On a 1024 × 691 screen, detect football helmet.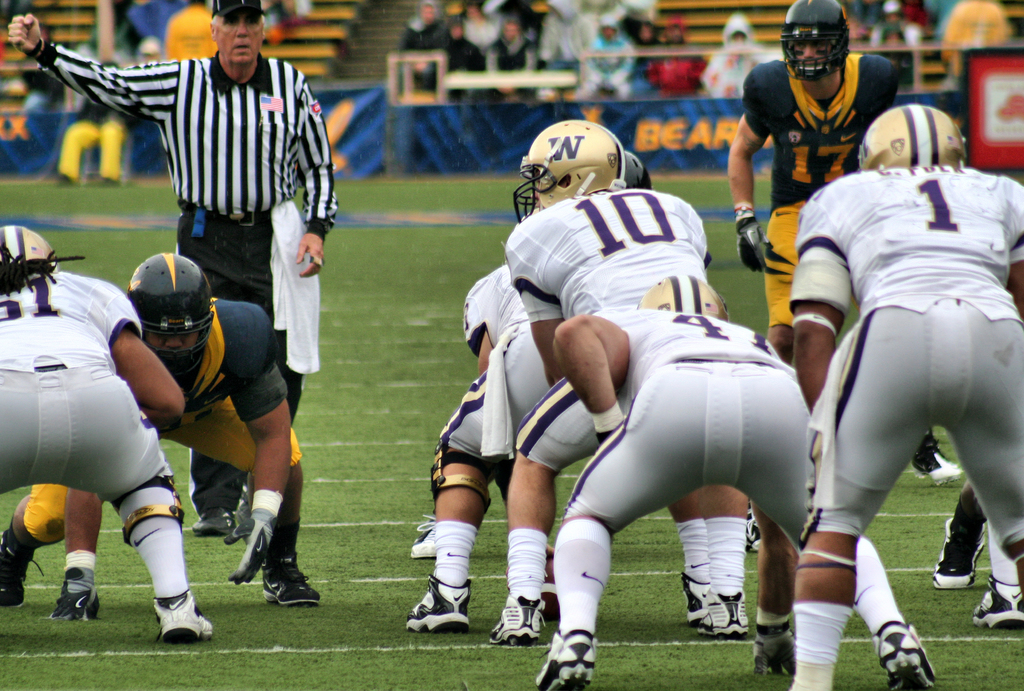
776, 0, 850, 78.
